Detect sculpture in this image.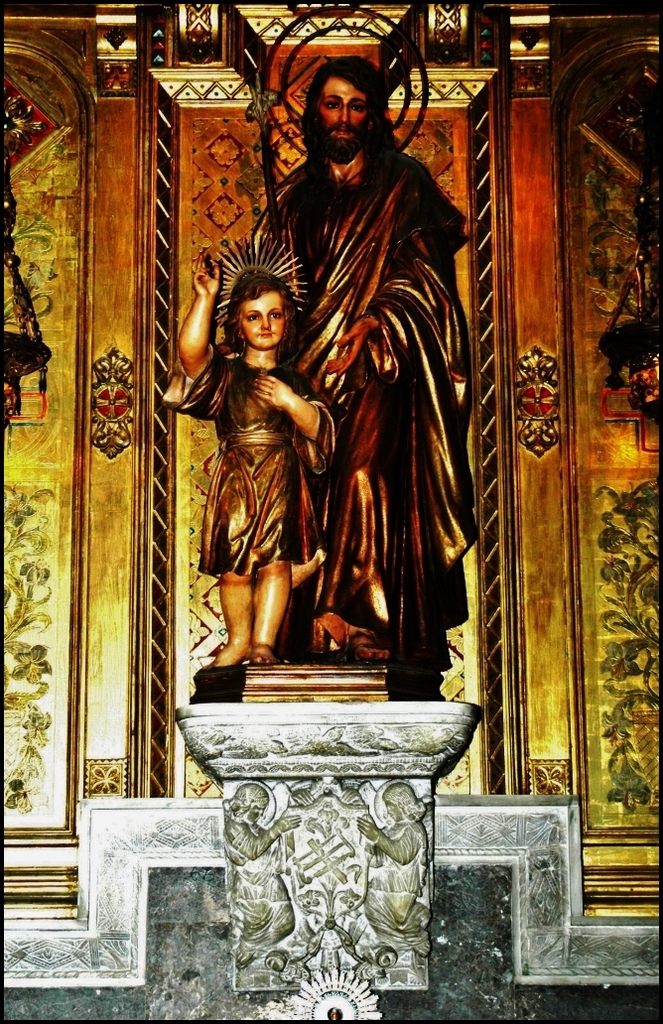
Detection: {"x1": 176, "y1": 250, "x2": 335, "y2": 668}.
